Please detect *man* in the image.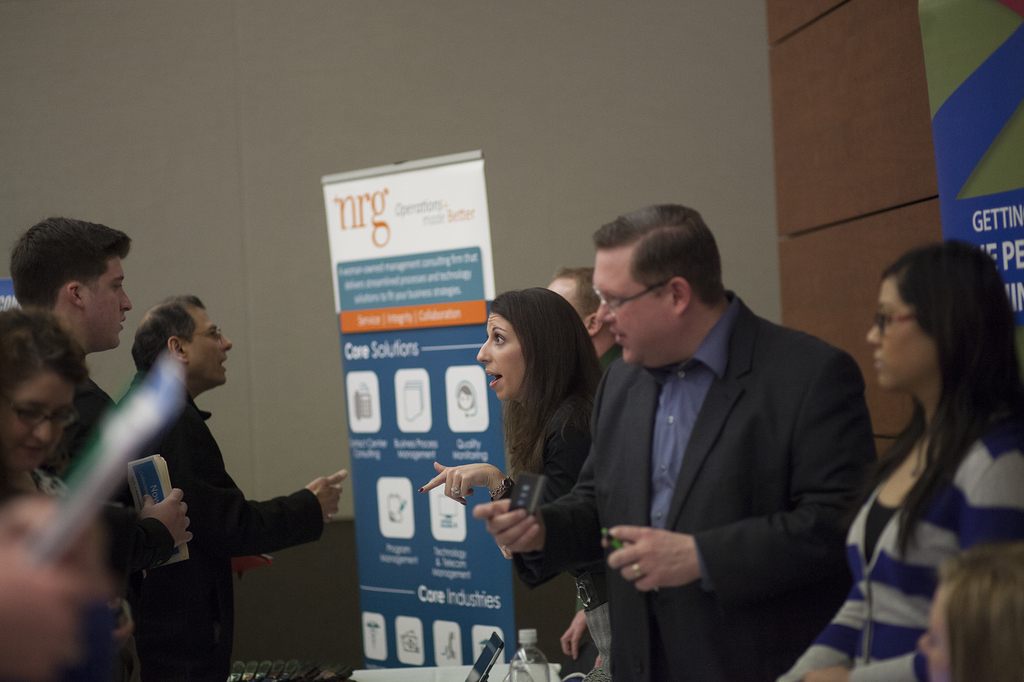
[left=118, top=296, right=344, bottom=681].
